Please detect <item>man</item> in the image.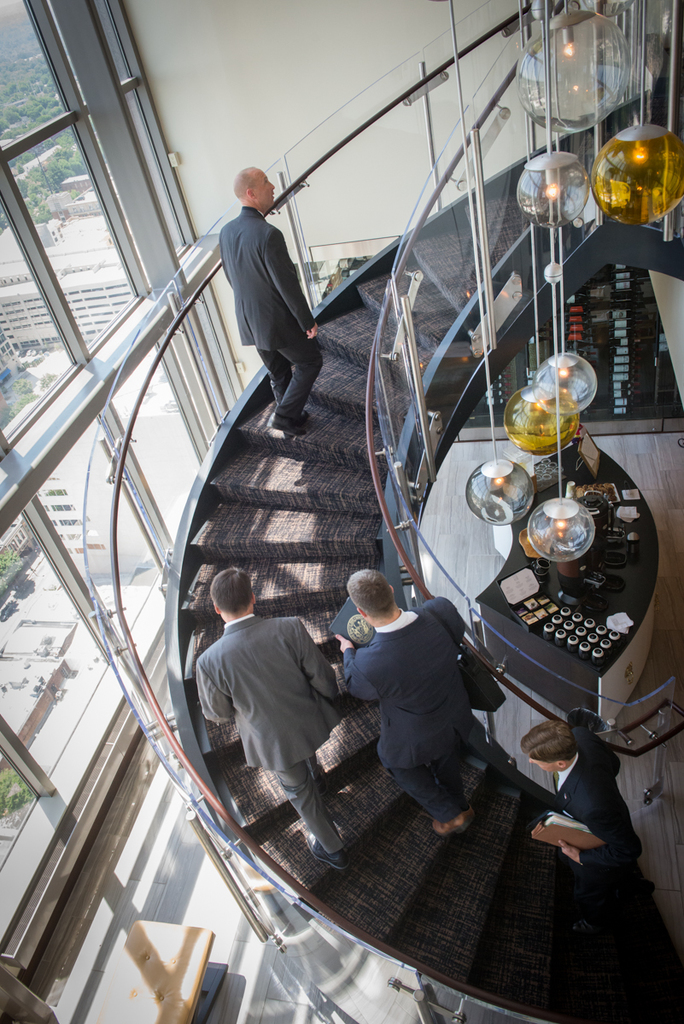
<bbox>210, 150, 324, 431</bbox>.
